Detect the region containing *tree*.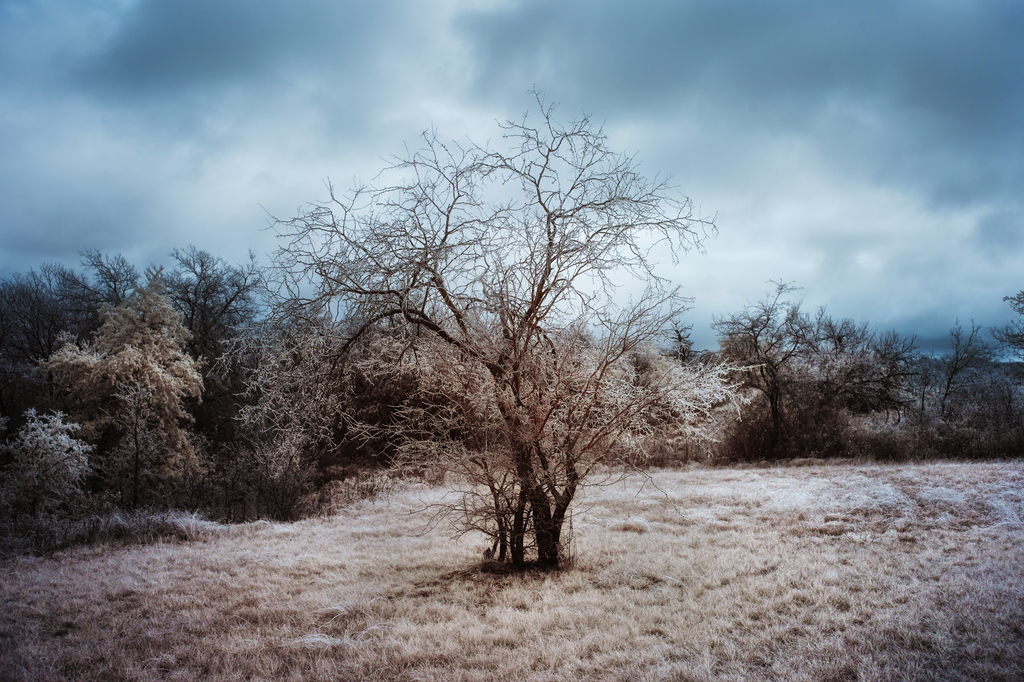
{"x1": 57, "y1": 243, "x2": 288, "y2": 417}.
